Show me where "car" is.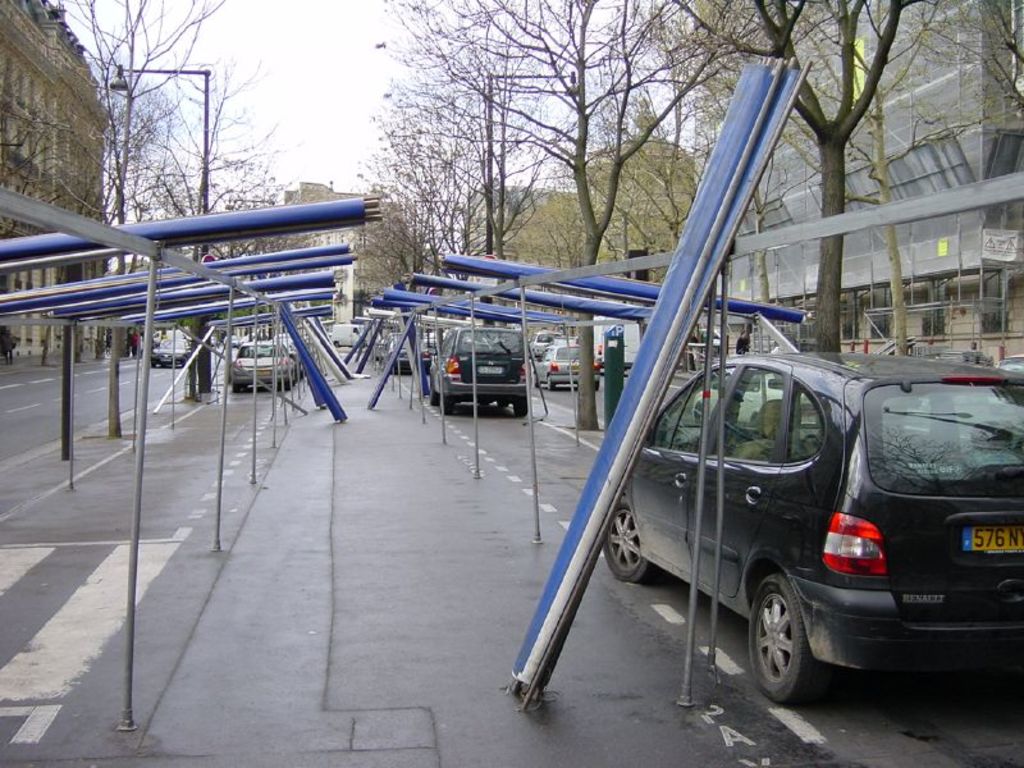
"car" is at {"x1": 220, "y1": 334, "x2": 244, "y2": 346}.
